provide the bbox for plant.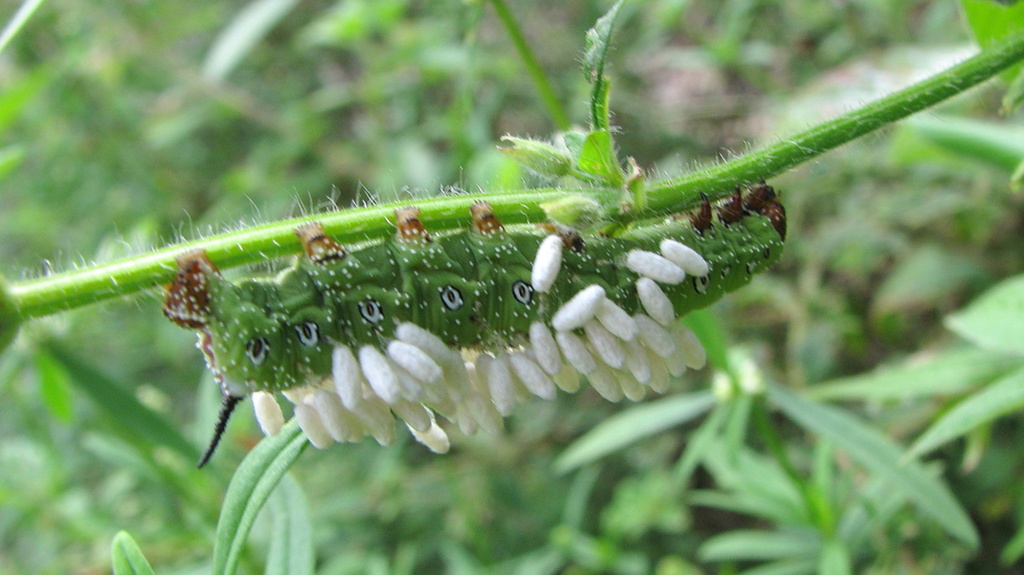
{"x1": 0, "y1": 0, "x2": 1023, "y2": 574}.
